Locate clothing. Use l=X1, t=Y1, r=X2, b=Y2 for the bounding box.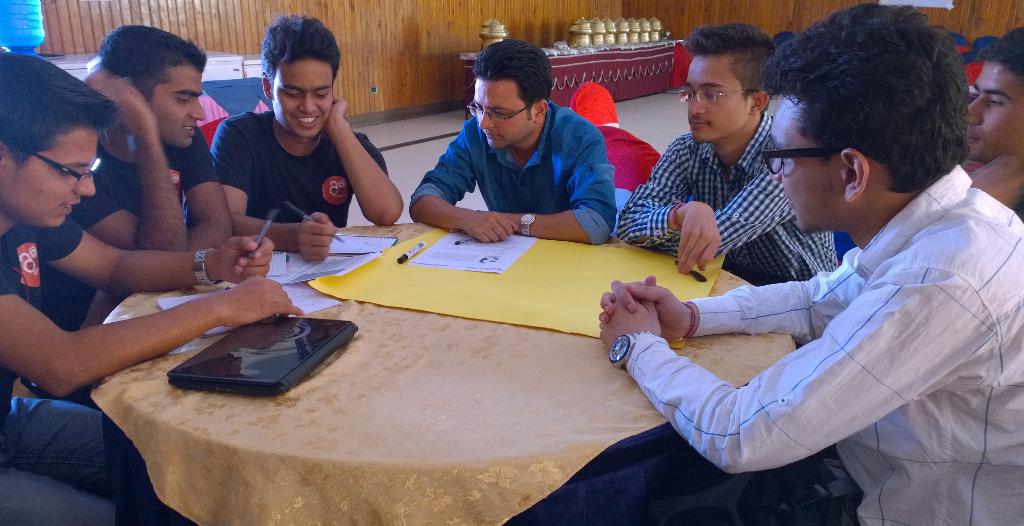
l=20, t=120, r=224, b=409.
